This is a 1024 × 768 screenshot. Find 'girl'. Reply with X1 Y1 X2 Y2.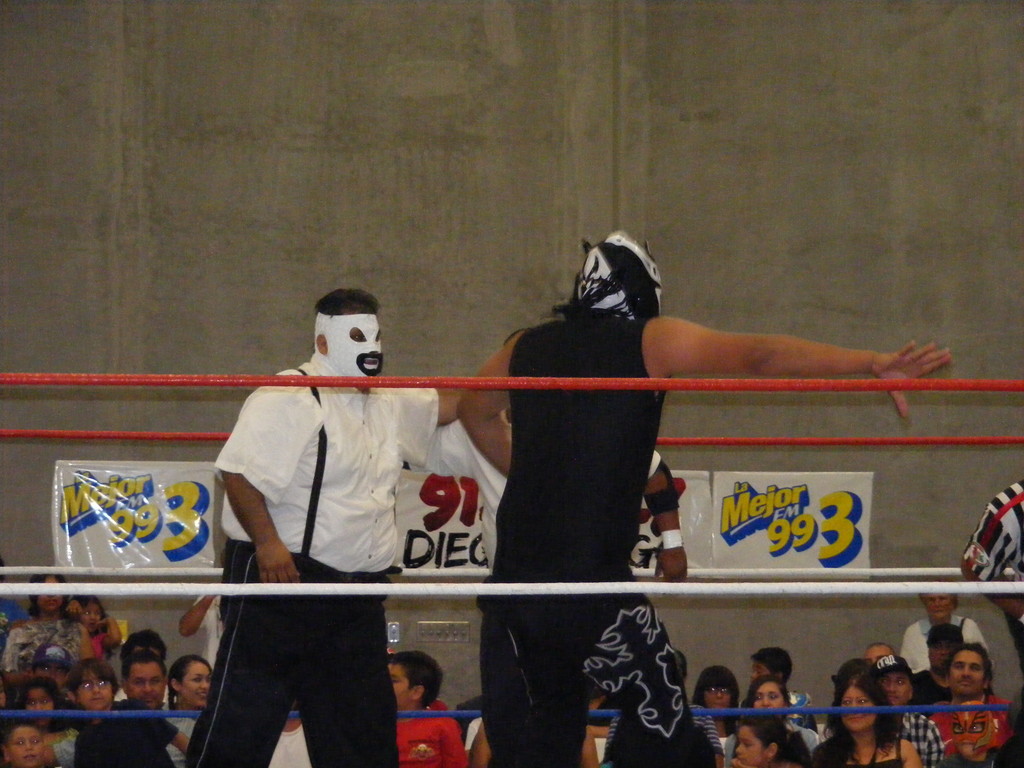
733 714 808 766.
